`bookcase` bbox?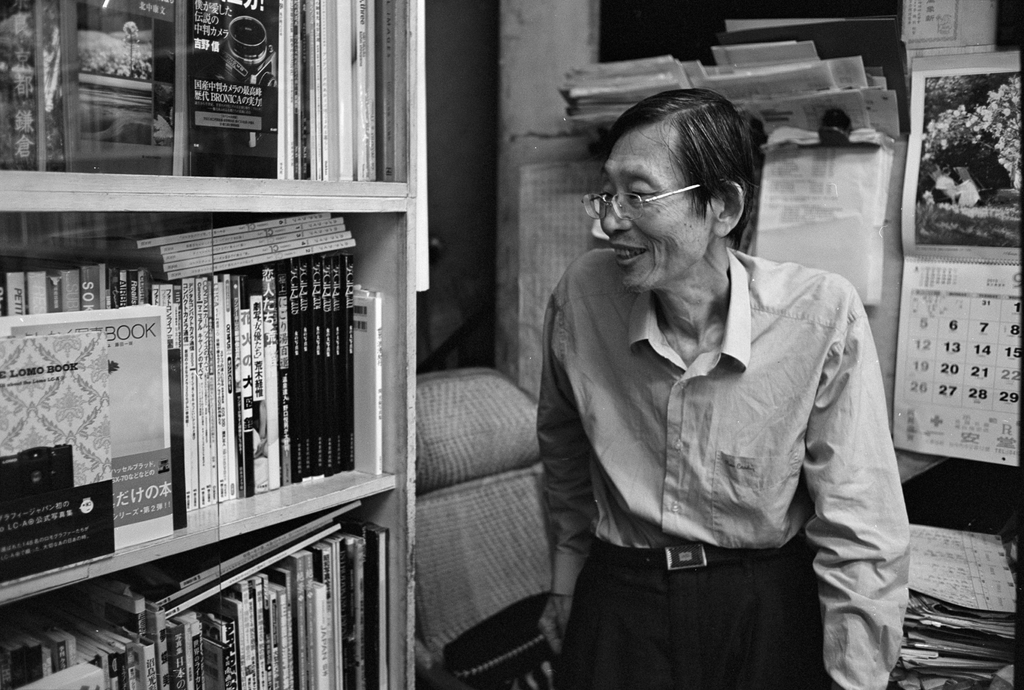
<region>0, 0, 426, 689</region>
